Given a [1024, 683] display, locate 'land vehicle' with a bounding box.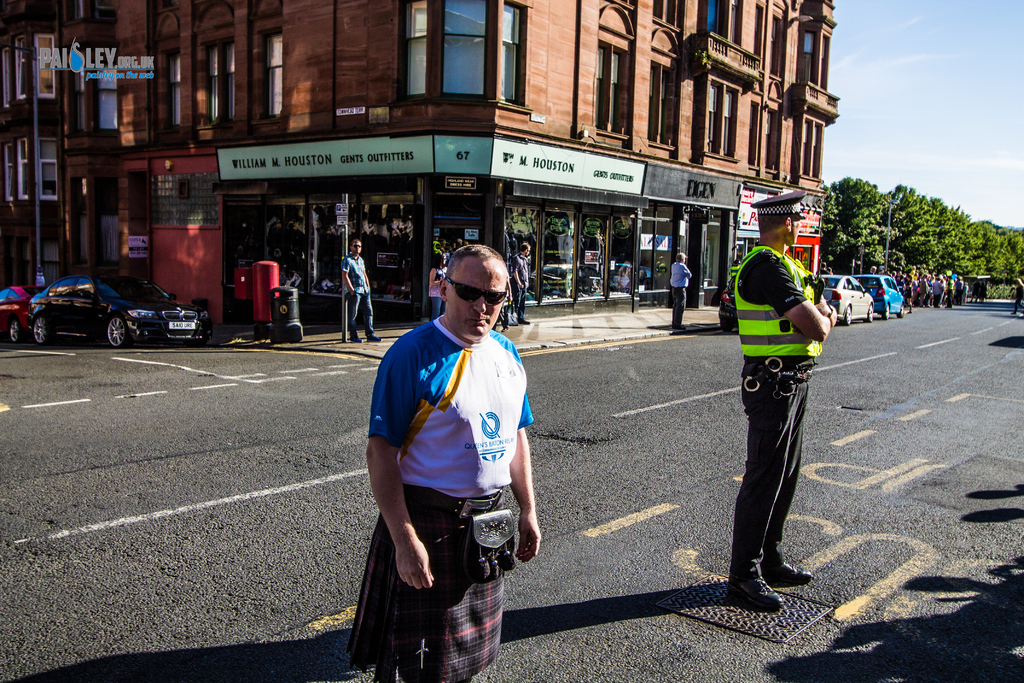
Located: select_region(815, 277, 873, 325).
